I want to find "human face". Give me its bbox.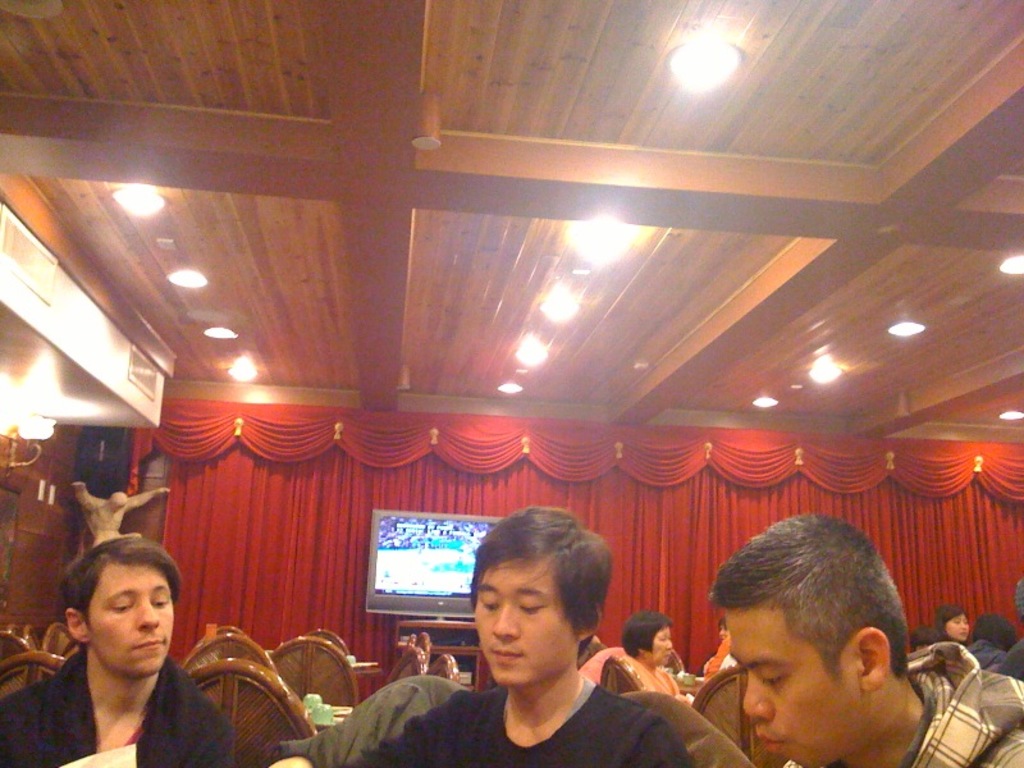
[475, 561, 579, 684].
